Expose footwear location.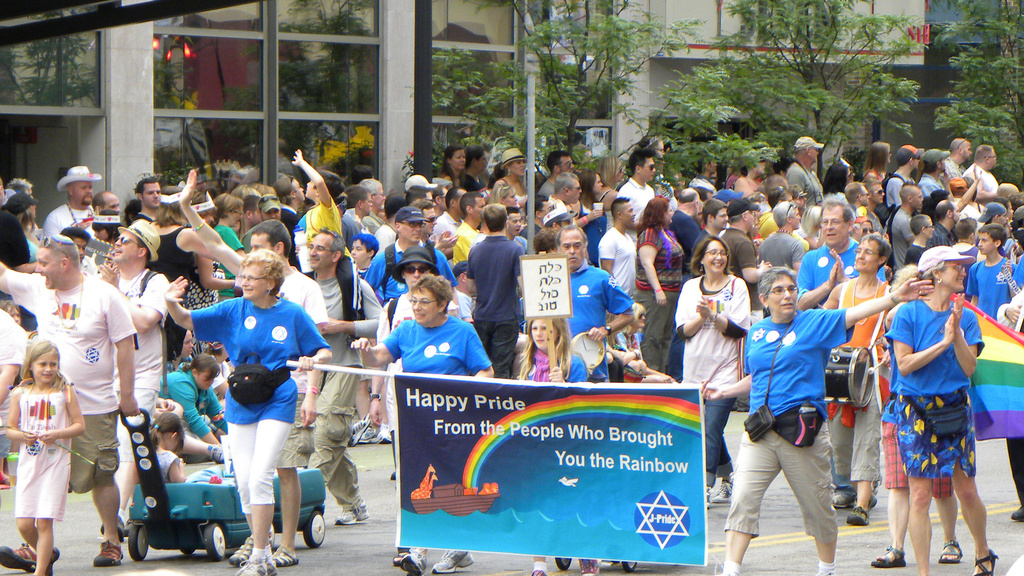
Exposed at Rect(94, 541, 124, 566).
